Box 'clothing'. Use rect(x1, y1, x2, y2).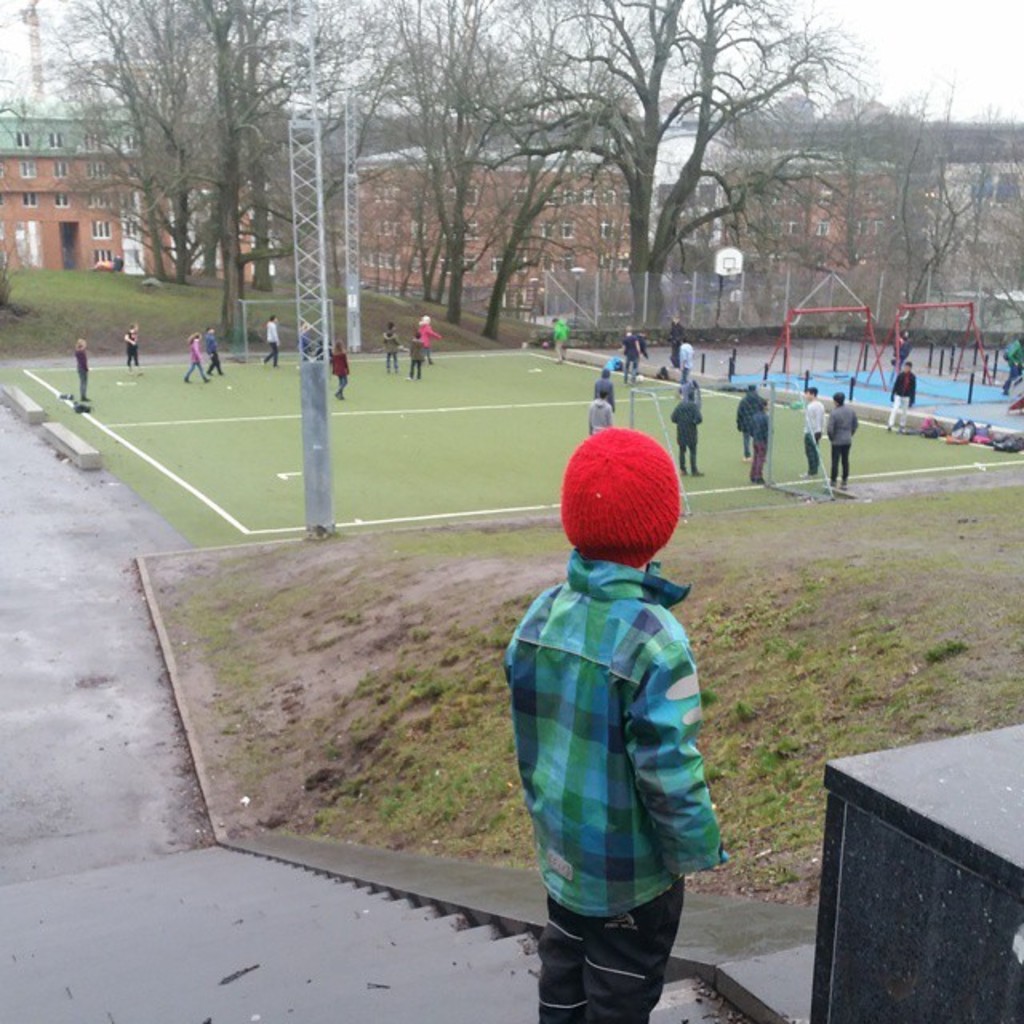
rect(667, 326, 682, 371).
